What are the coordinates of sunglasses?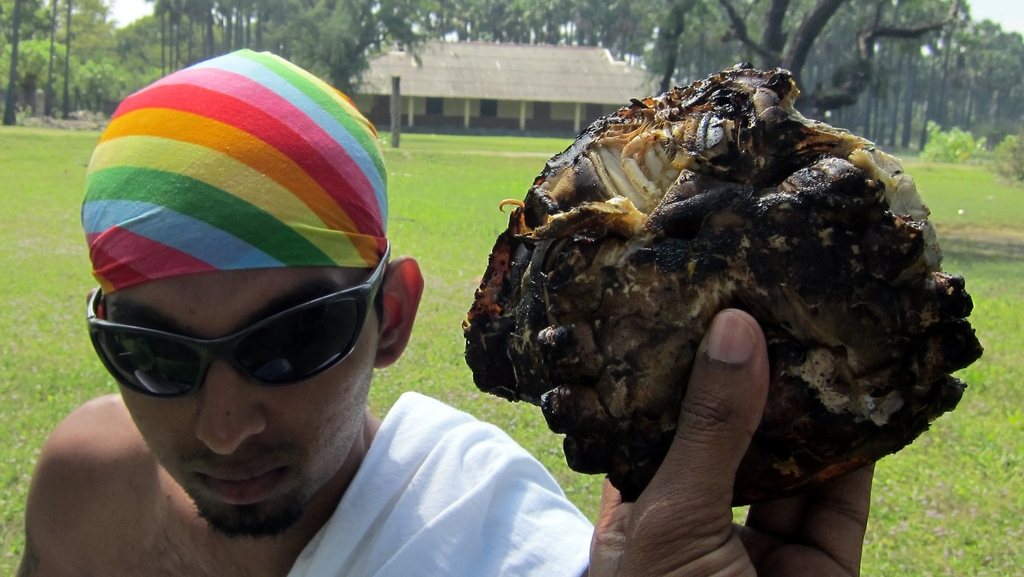
locate(85, 238, 392, 399).
